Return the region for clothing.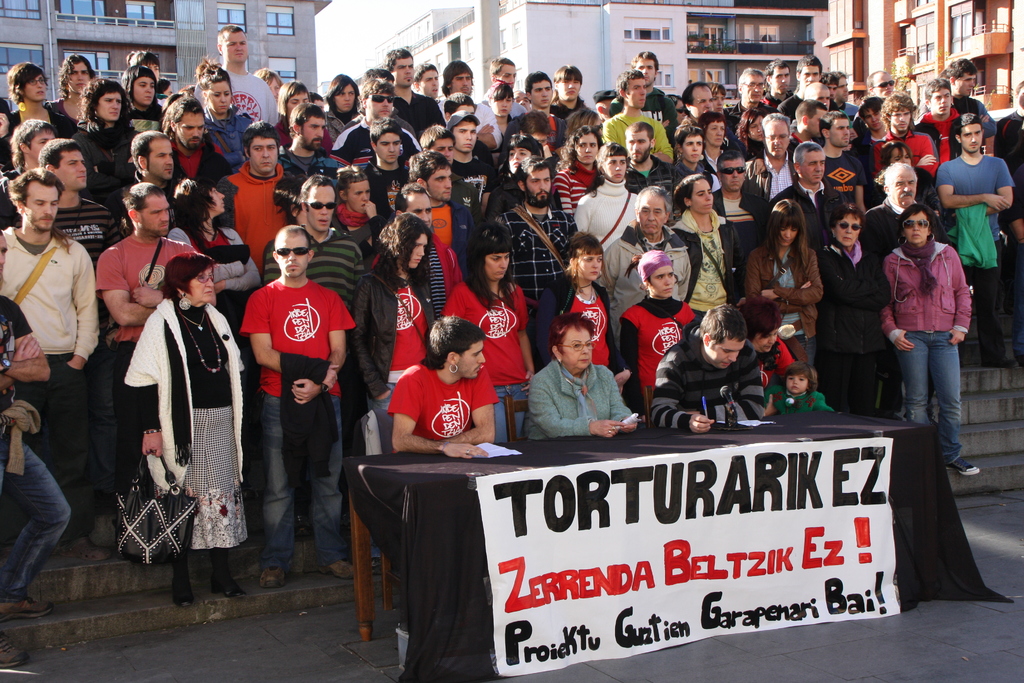
{"left": 592, "top": 215, "right": 702, "bottom": 333}.
